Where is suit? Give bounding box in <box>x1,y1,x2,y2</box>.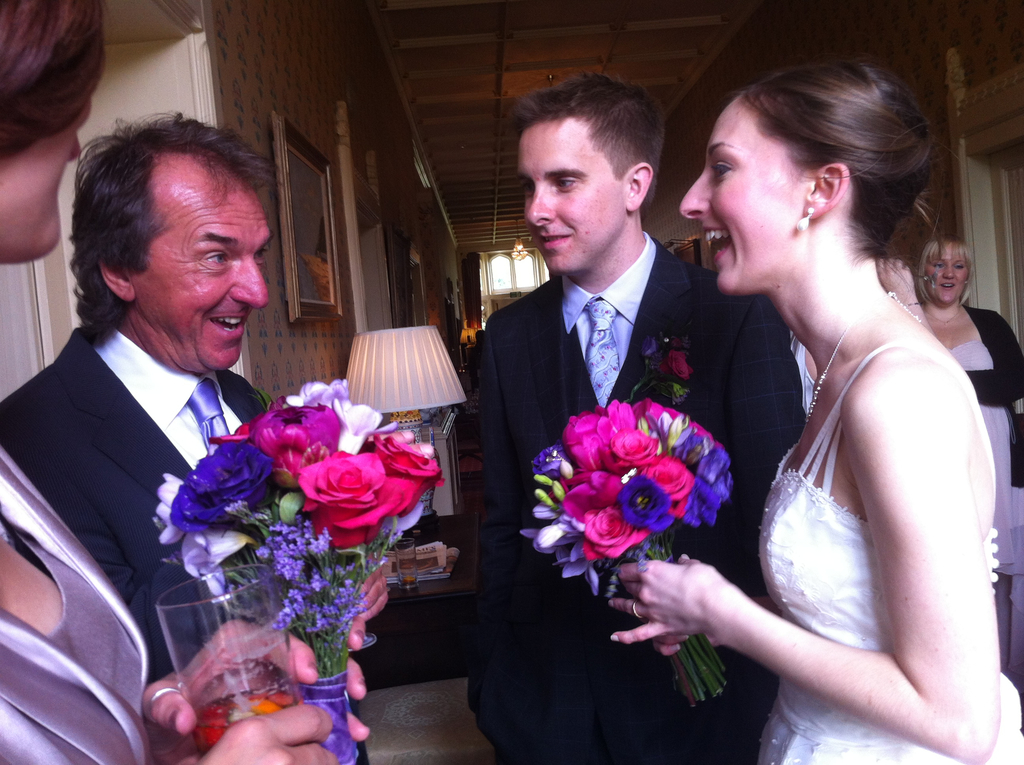
<box>0,332,372,764</box>.
